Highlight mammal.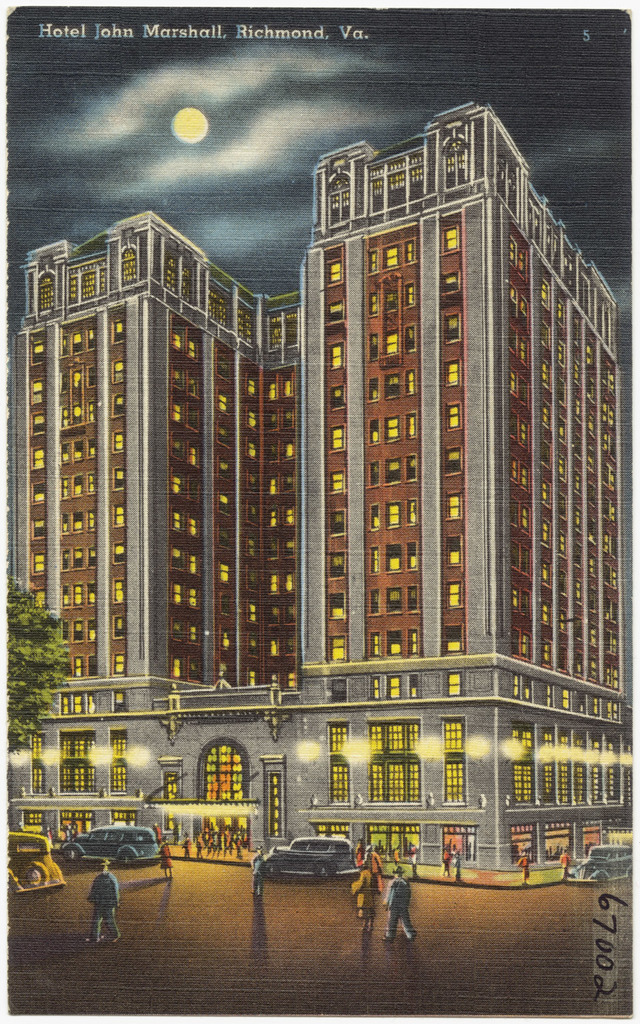
Highlighted region: box(337, 848, 377, 944).
